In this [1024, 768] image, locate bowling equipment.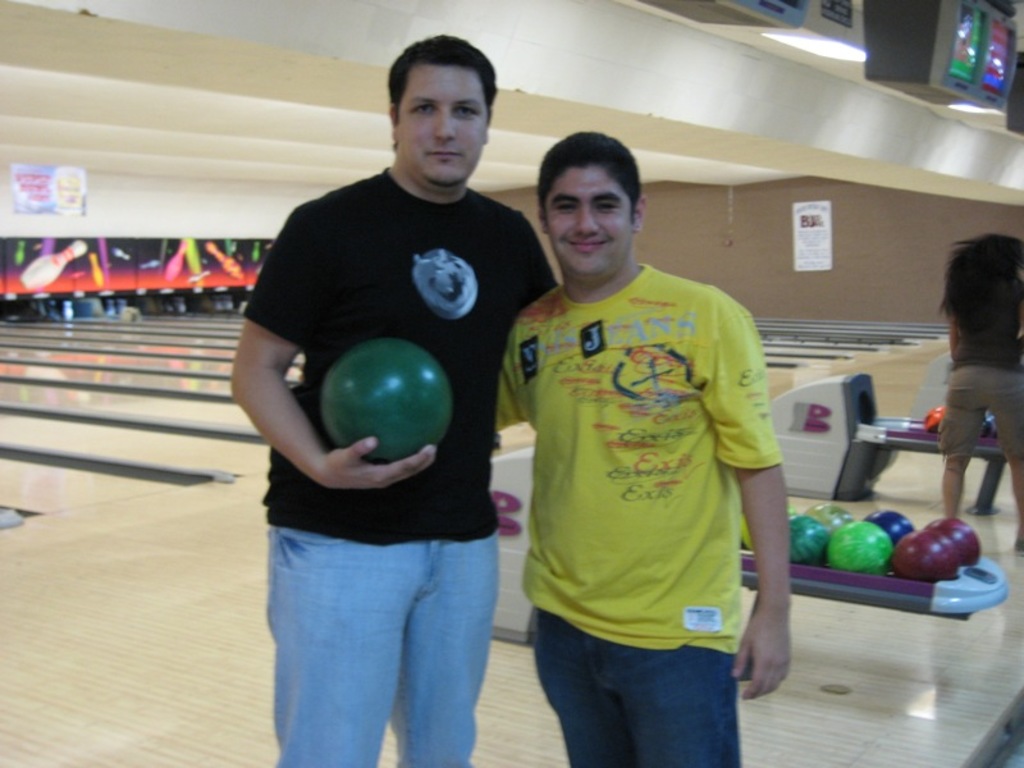
Bounding box: [321,343,457,465].
